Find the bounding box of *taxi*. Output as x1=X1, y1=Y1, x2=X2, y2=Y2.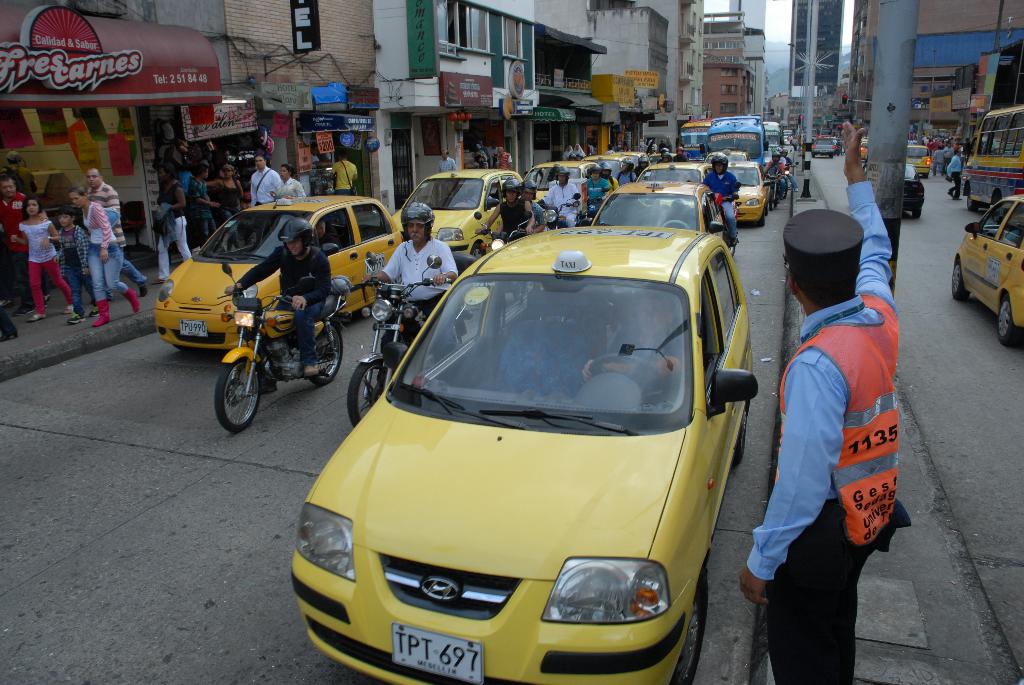
x1=291, y1=223, x2=760, y2=684.
